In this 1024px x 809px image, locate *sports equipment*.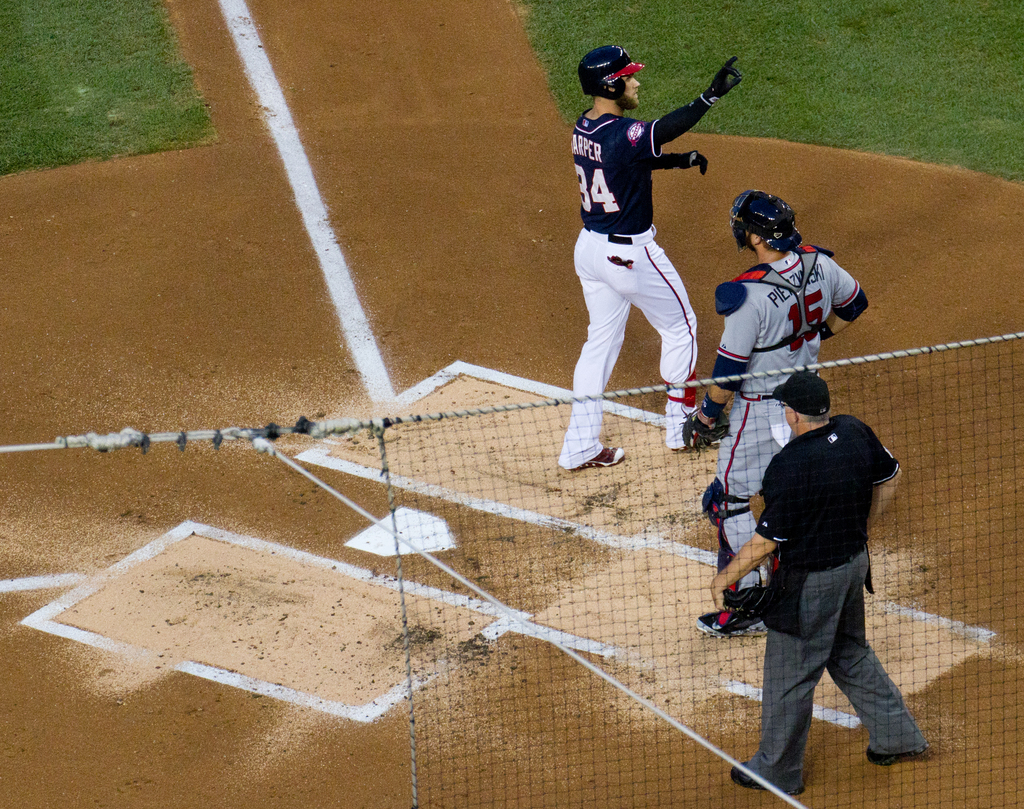
Bounding box: l=682, t=407, r=731, b=453.
